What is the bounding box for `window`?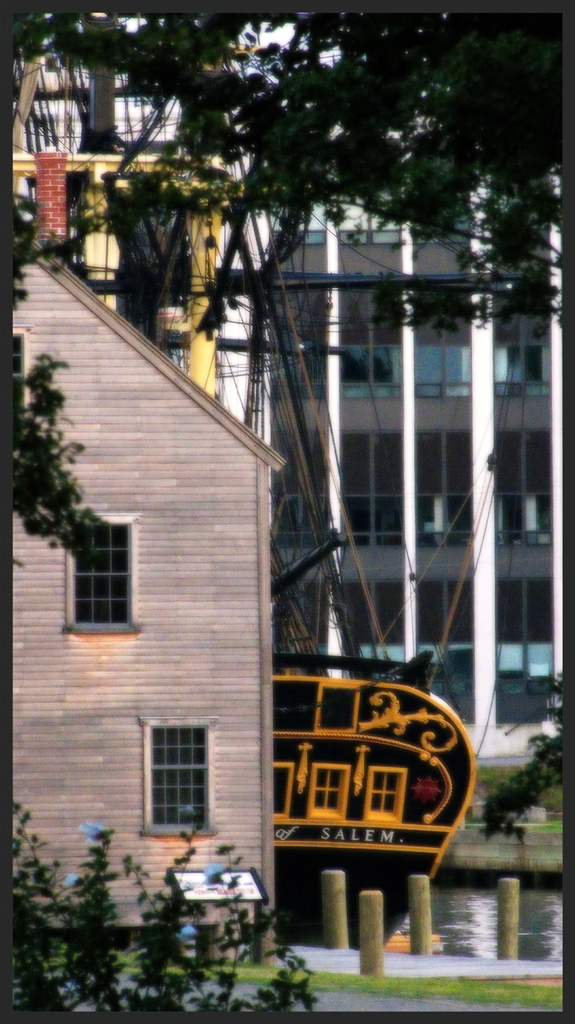
bbox=[133, 711, 218, 838].
